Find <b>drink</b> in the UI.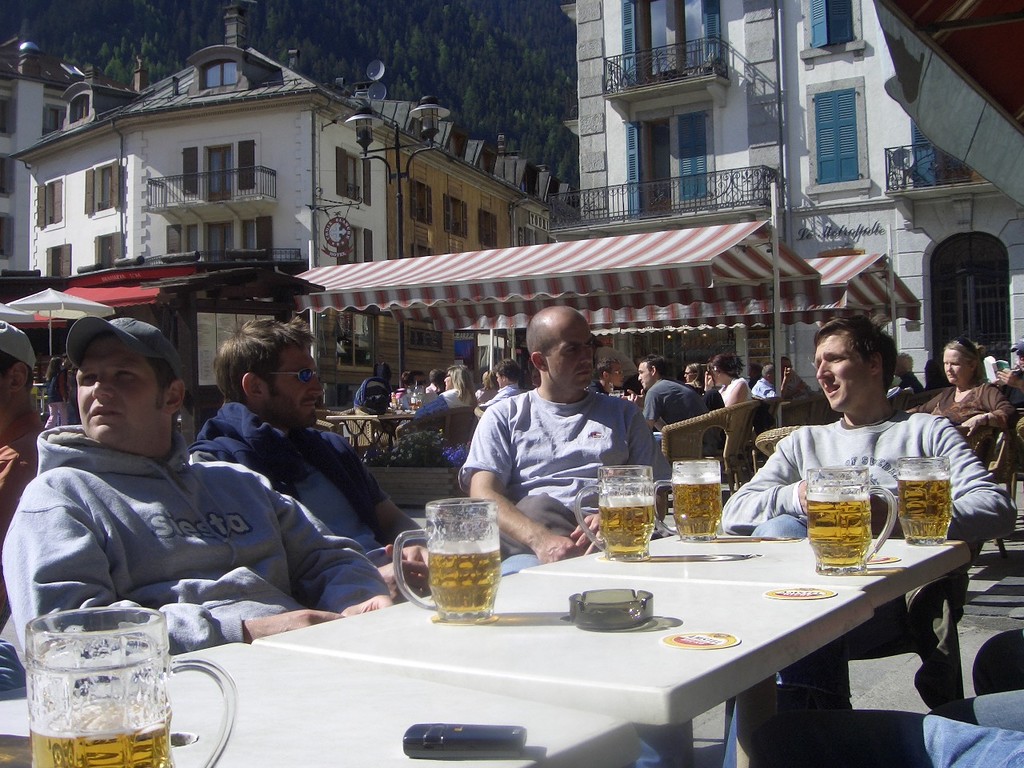
UI element at 599/506/653/553.
